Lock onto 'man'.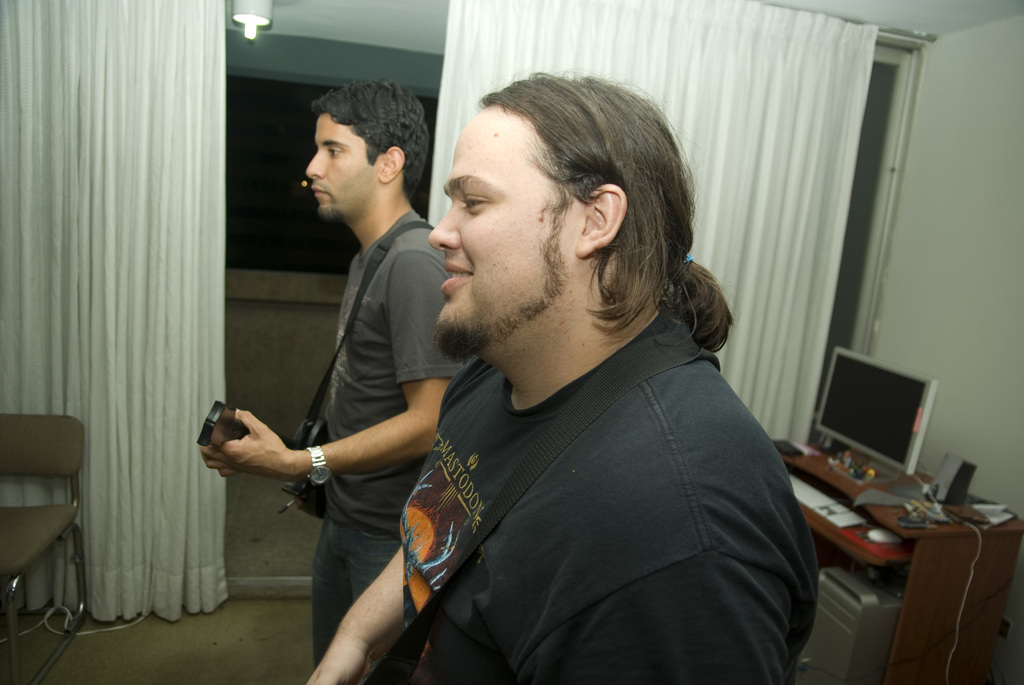
Locked: left=314, top=76, right=825, bottom=684.
